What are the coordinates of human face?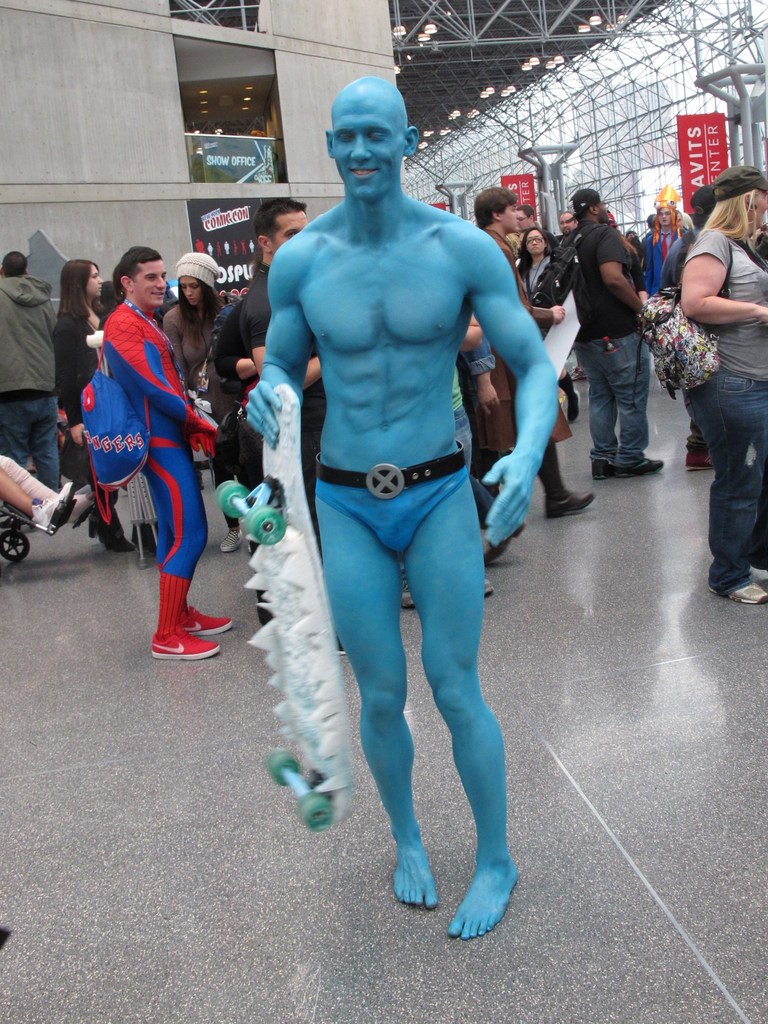
(330, 92, 403, 200).
